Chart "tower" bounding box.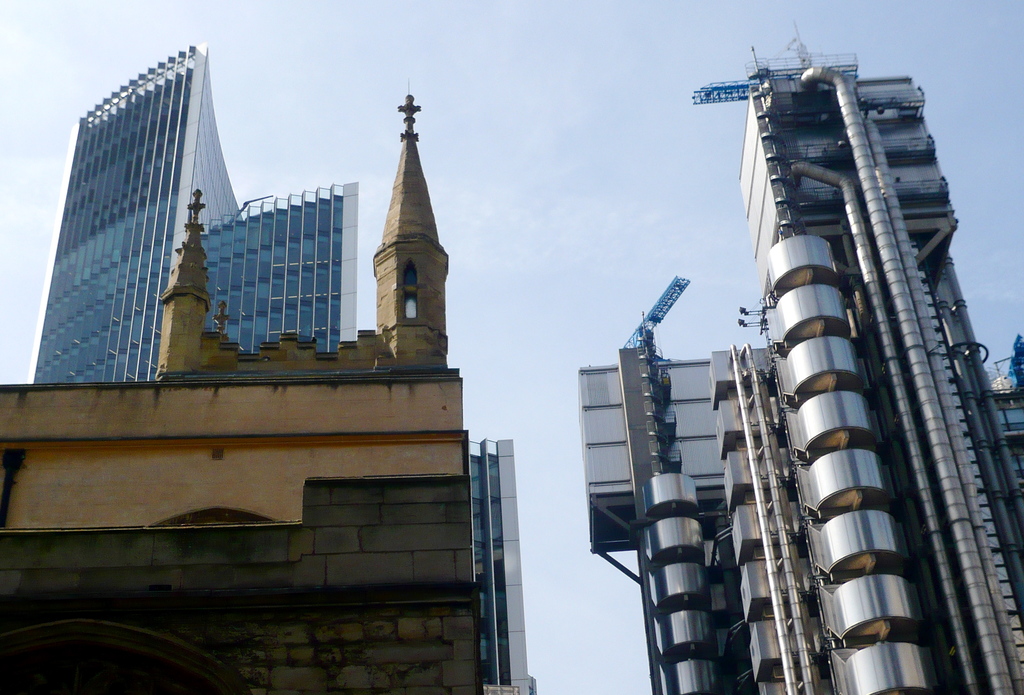
Charted: <box>28,37,362,389</box>.
